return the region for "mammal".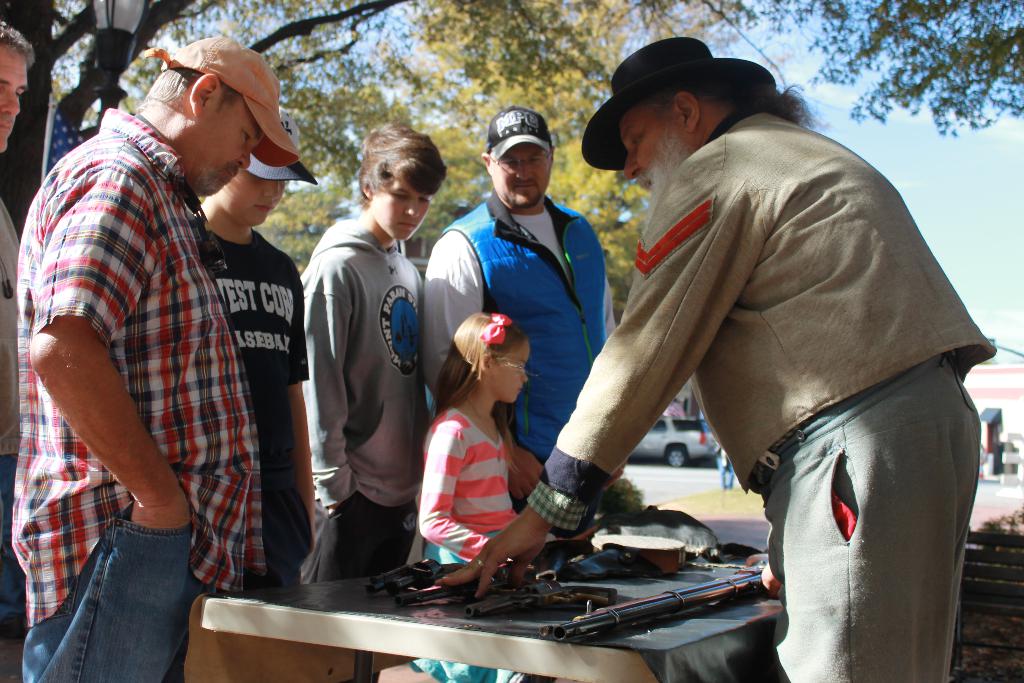
x1=189 y1=100 x2=314 y2=579.
